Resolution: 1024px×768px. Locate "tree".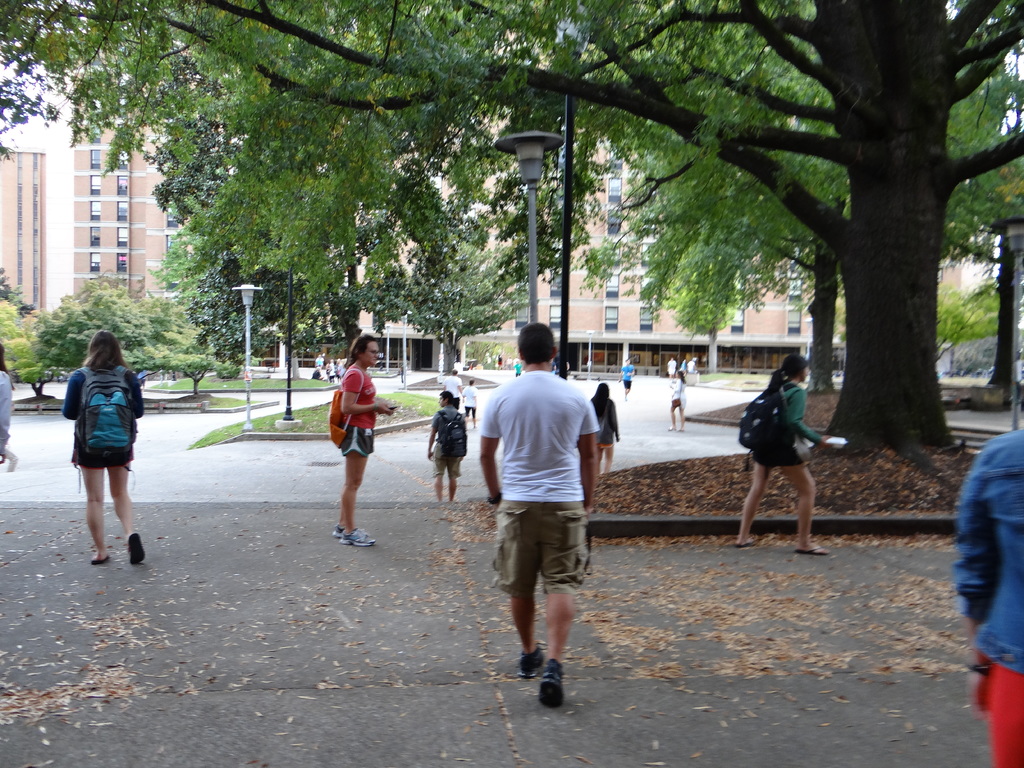
{"x1": 823, "y1": 284, "x2": 1007, "y2": 369}.
